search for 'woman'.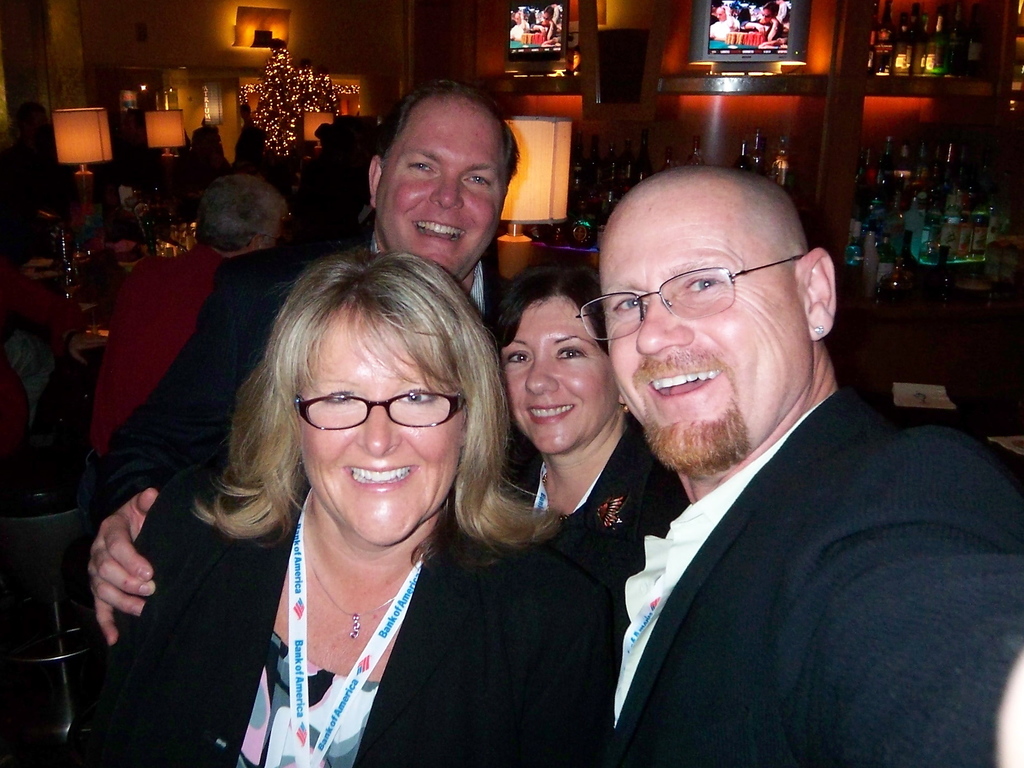
Found at l=484, t=265, r=691, b=655.
